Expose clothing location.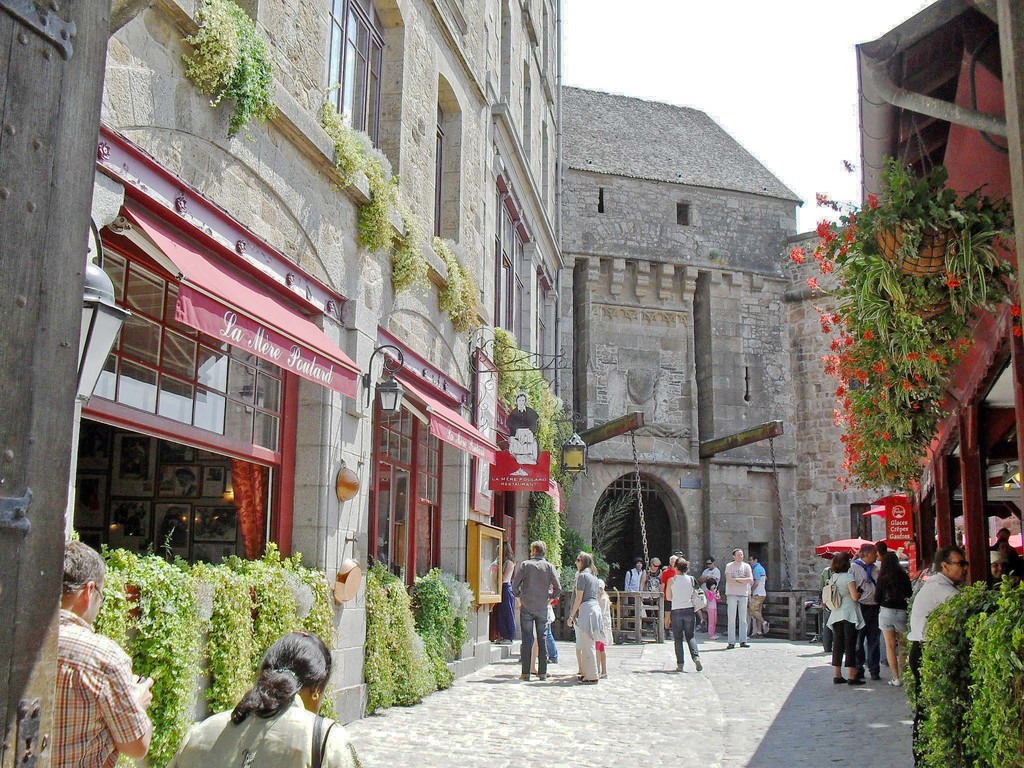
Exposed at <region>853, 561, 882, 672</region>.
